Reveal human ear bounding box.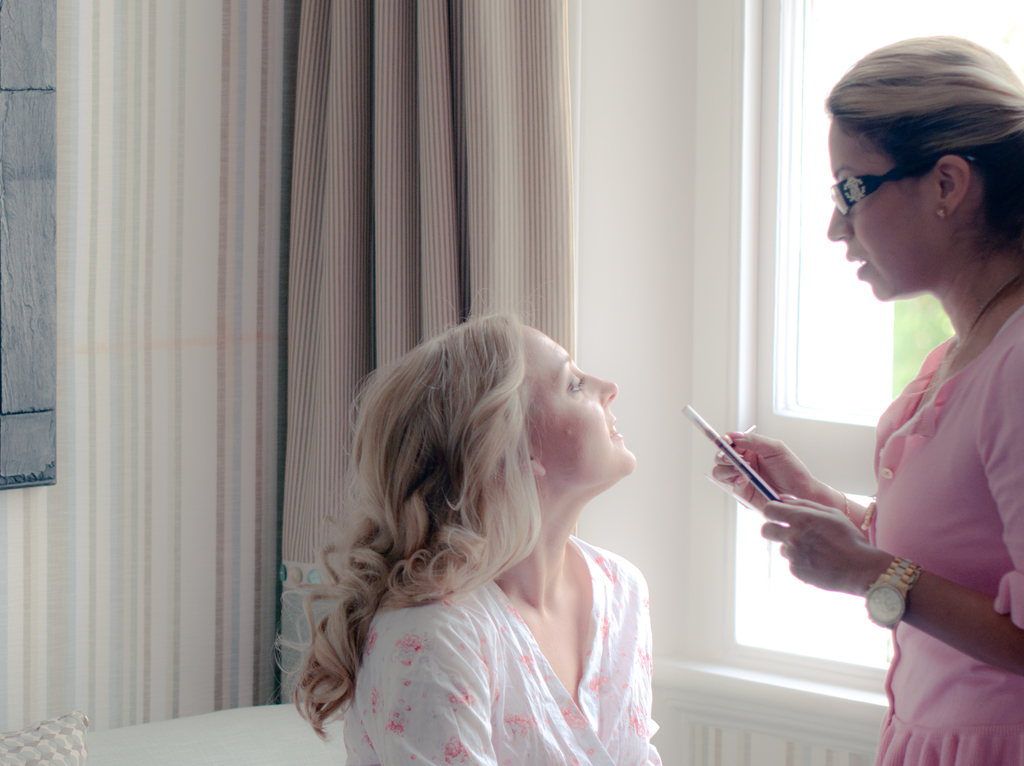
Revealed: bbox=(530, 451, 545, 477).
